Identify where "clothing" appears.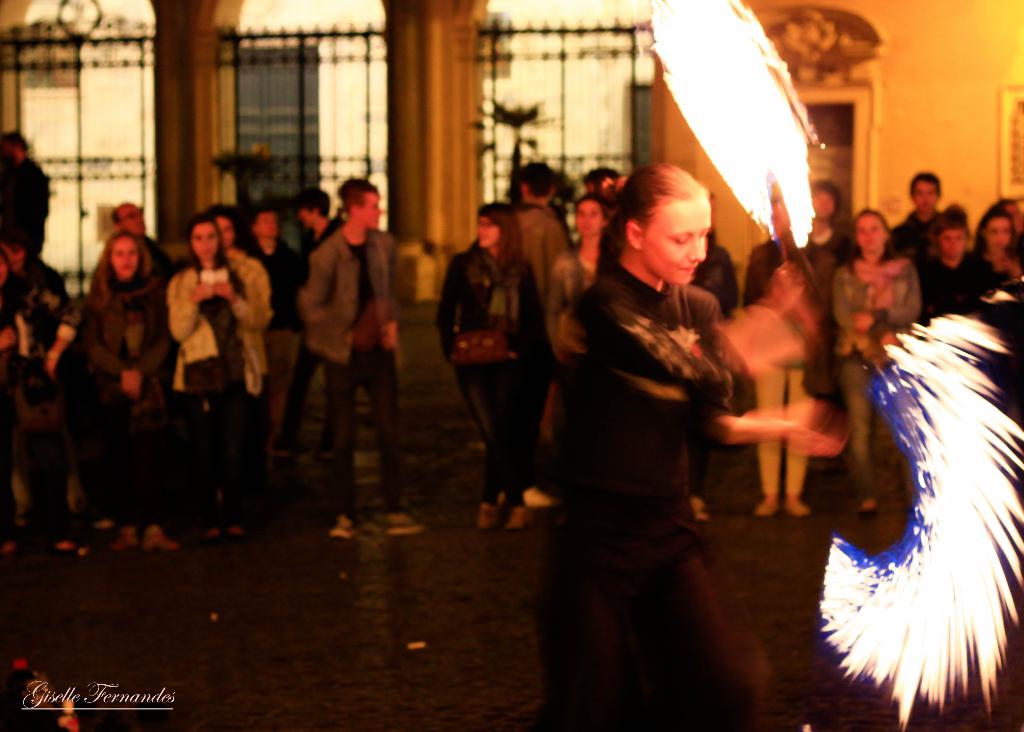
Appears at <region>831, 250, 929, 498</region>.
